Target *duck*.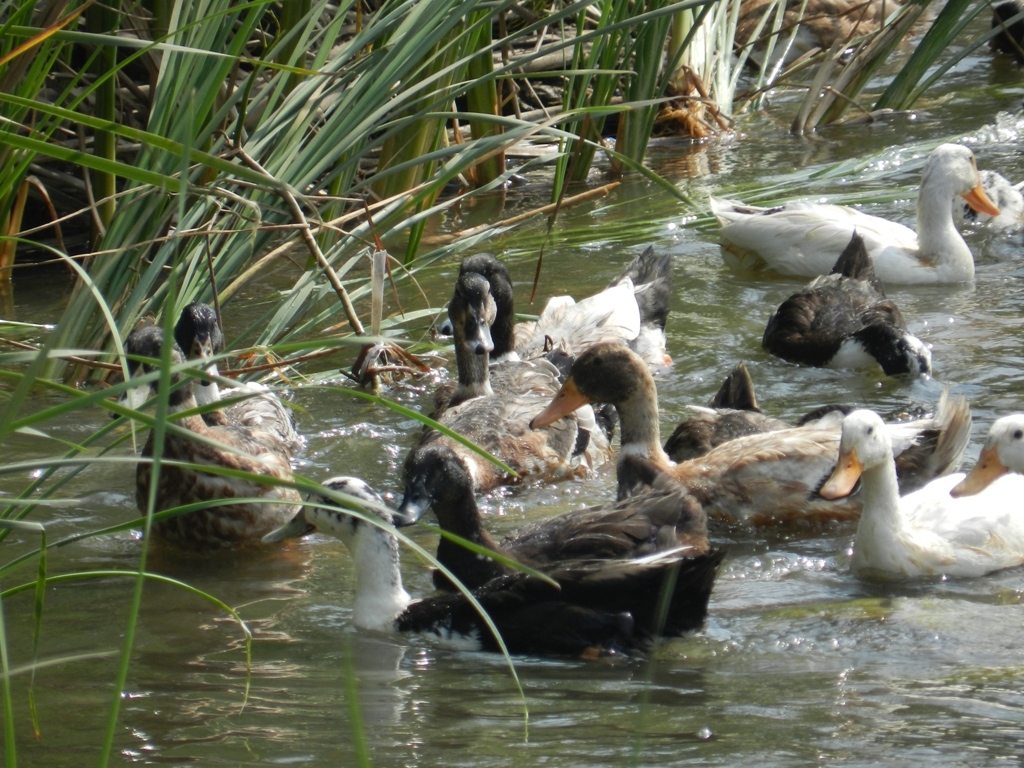
Target region: pyautogui.locateOnScreen(970, 152, 1023, 236).
